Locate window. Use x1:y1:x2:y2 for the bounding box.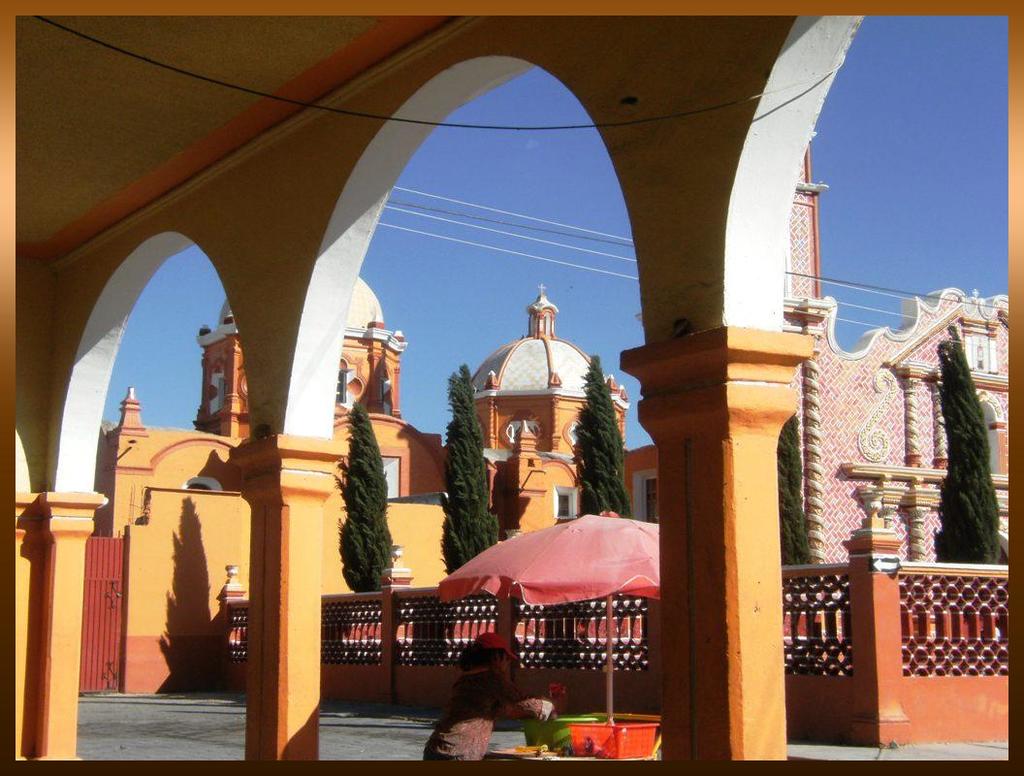
373:454:402:500.
